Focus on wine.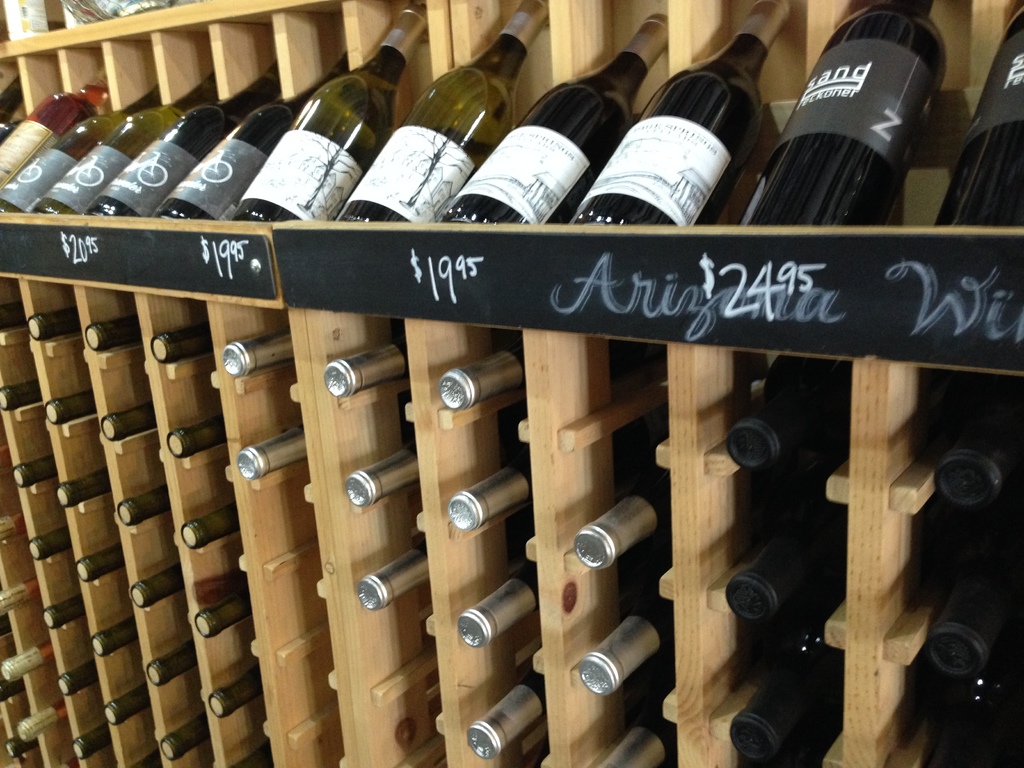
Focused at <box>442,12,668,225</box>.
